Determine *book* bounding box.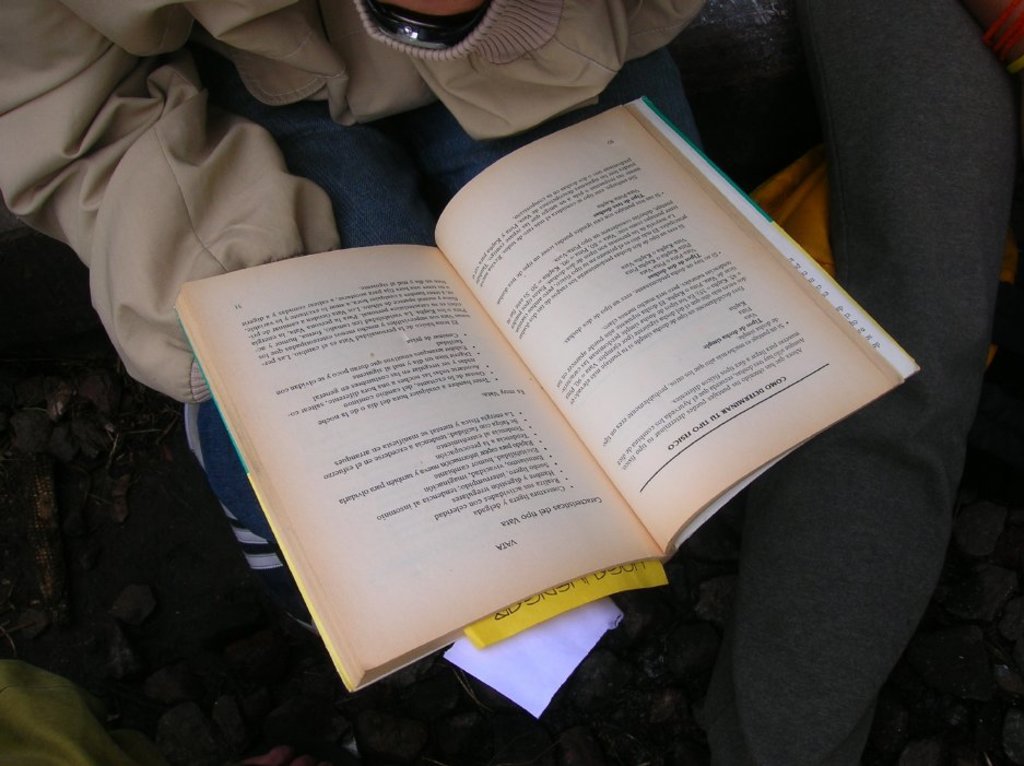
Determined: <box>169,96,917,700</box>.
